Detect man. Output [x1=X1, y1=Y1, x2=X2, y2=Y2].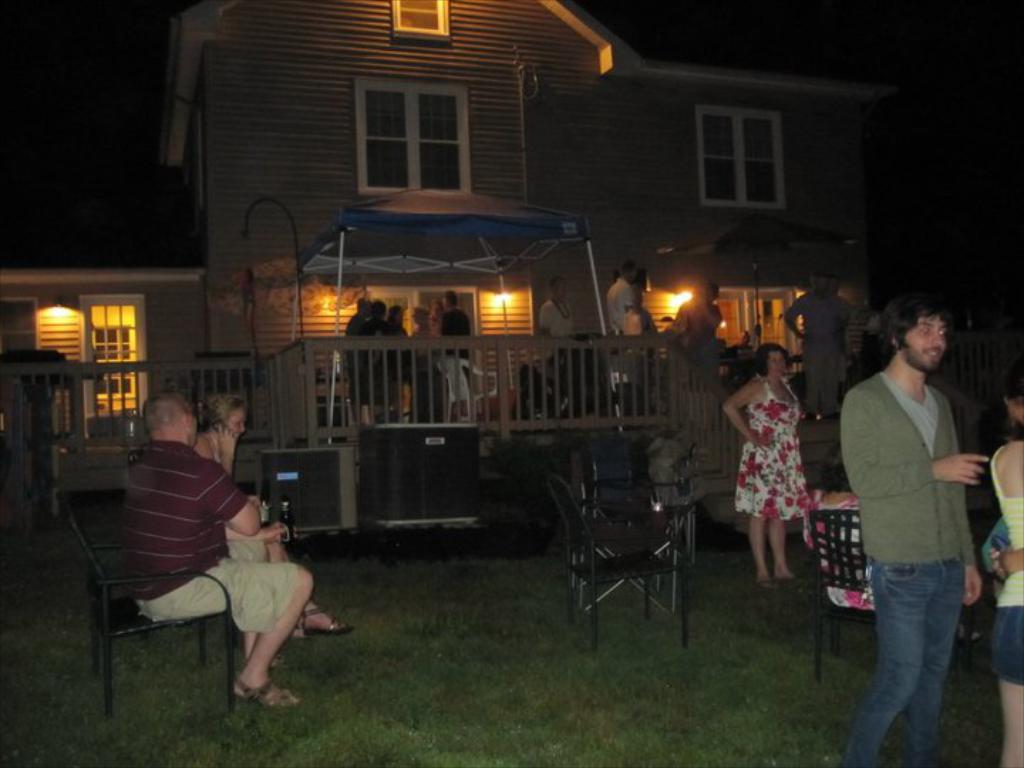
[x1=825, y1=283, x2=1011, y2=754].
